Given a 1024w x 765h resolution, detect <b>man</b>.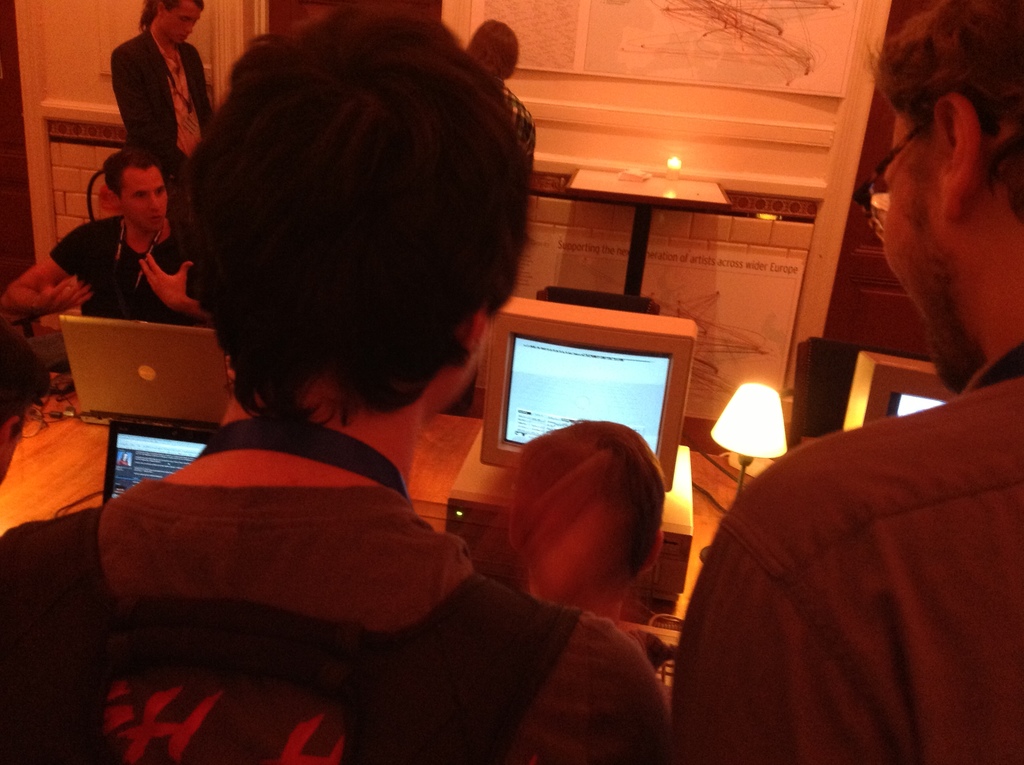
(672,0,1023,756).
